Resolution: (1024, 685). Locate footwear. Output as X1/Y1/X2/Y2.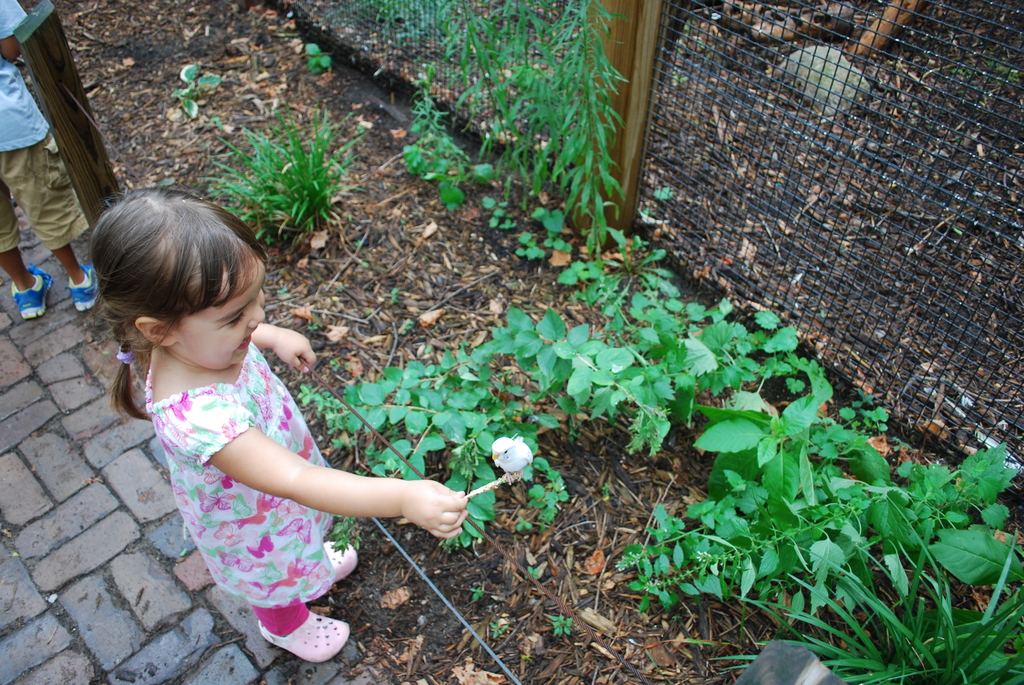
66/261/99/312.
